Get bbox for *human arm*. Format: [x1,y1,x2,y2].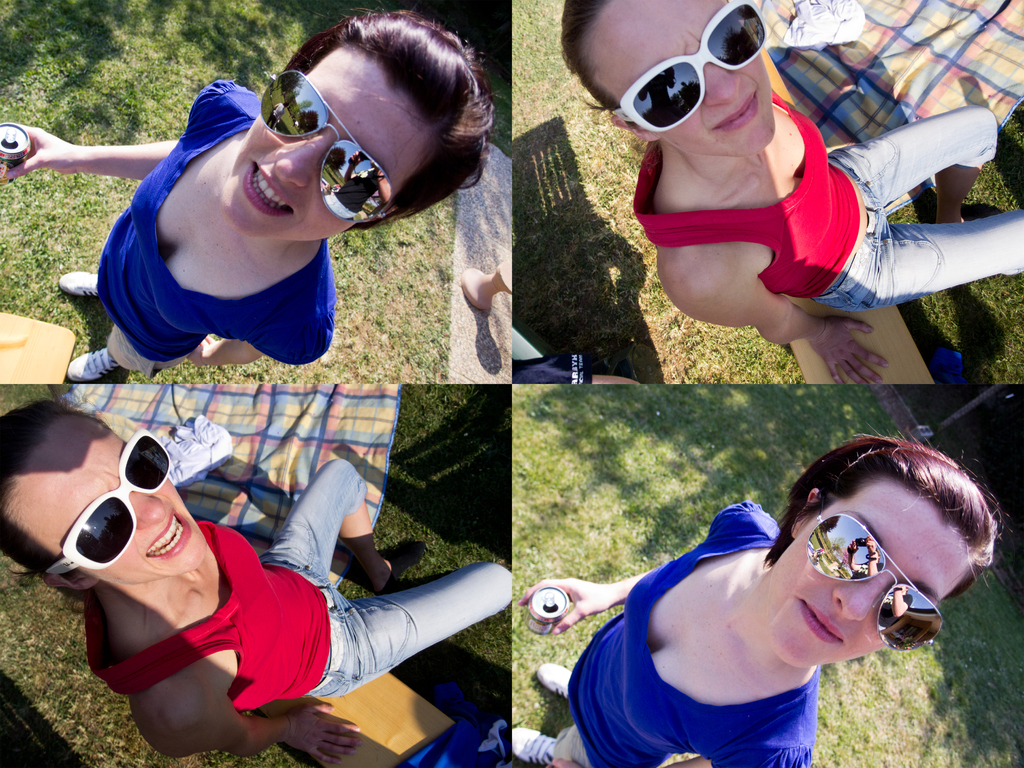
[515,499,740,638].
